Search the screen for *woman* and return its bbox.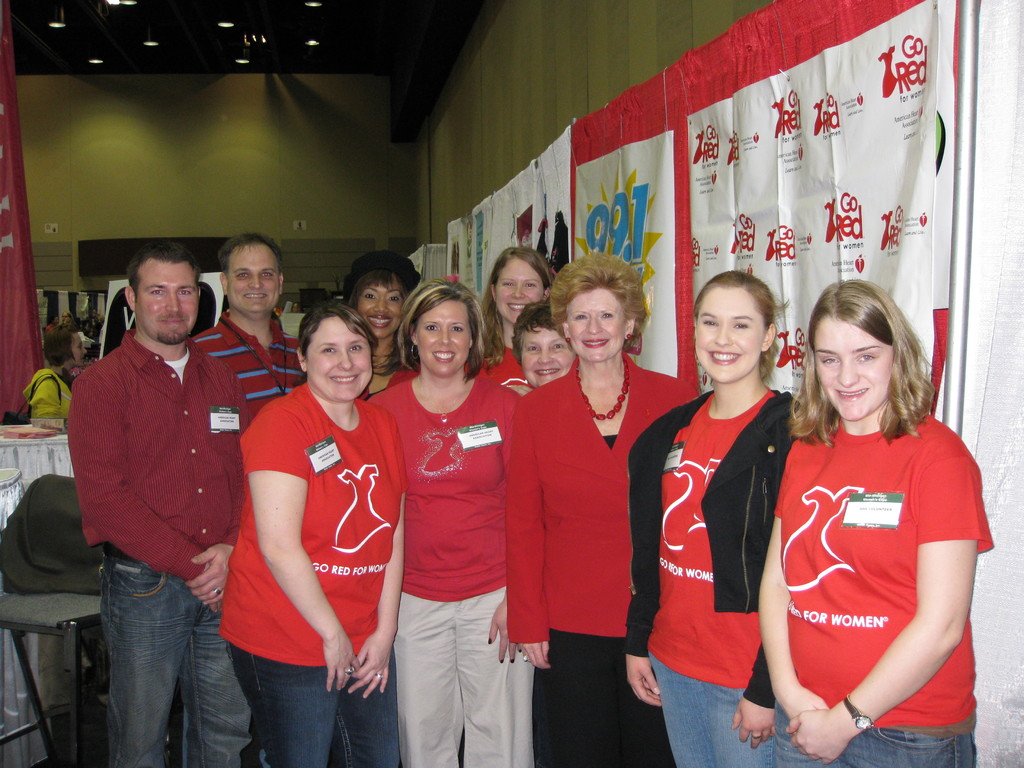
Found: {"x1": 612, "y1": 266, "x2": 805, "y2": 767}.
